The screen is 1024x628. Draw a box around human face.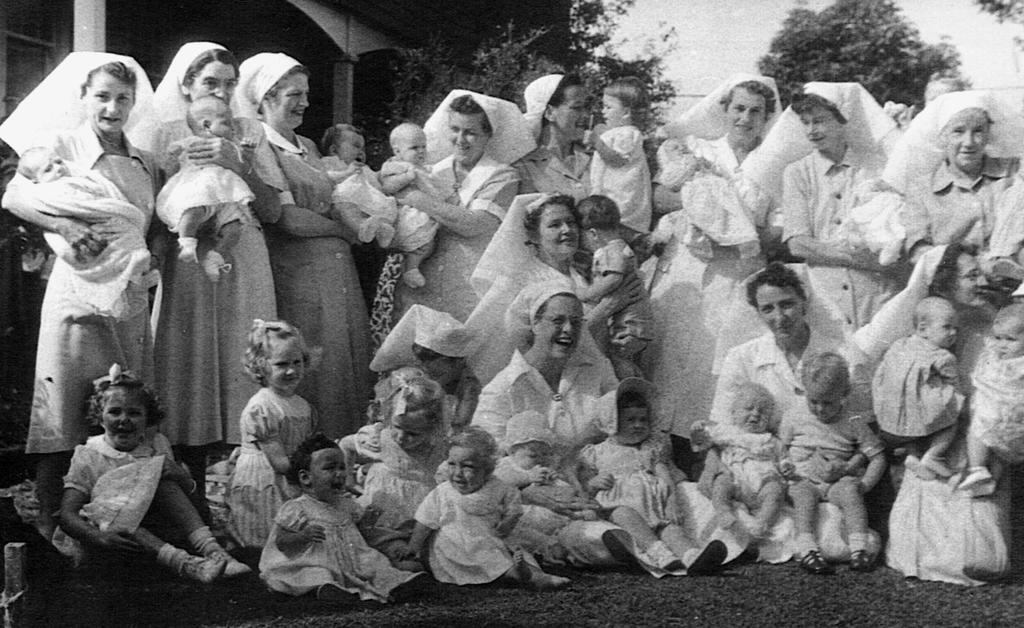
bbox(800, 368, 844, 414).
